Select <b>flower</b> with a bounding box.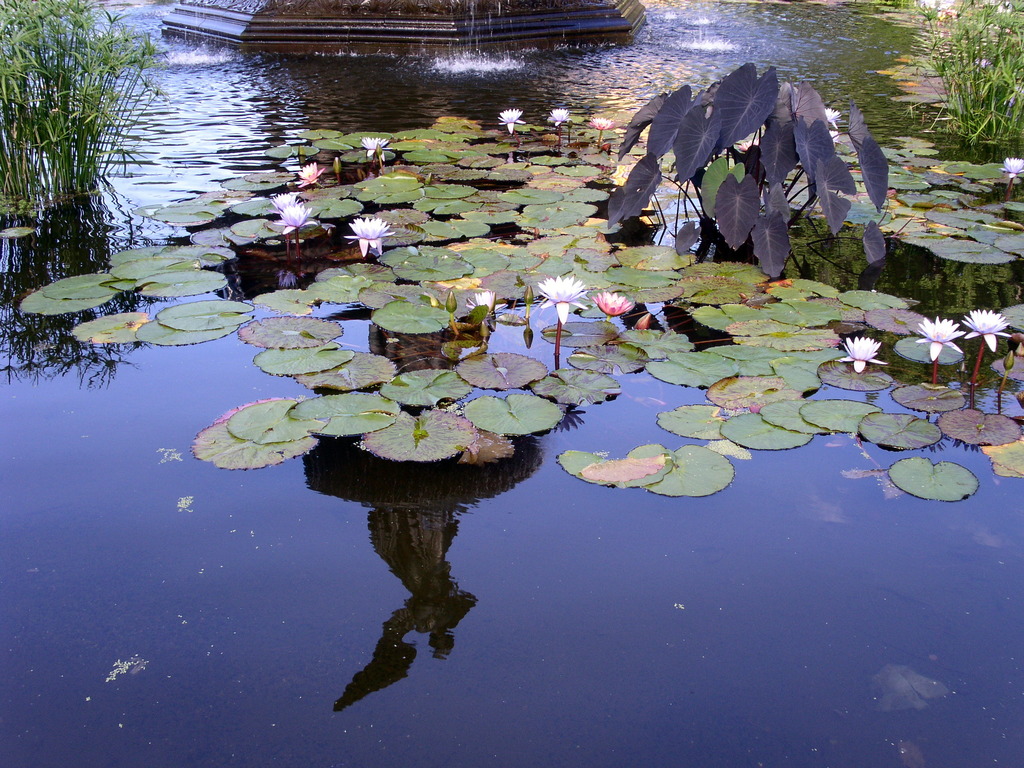
[735, 138, 758, 150].
